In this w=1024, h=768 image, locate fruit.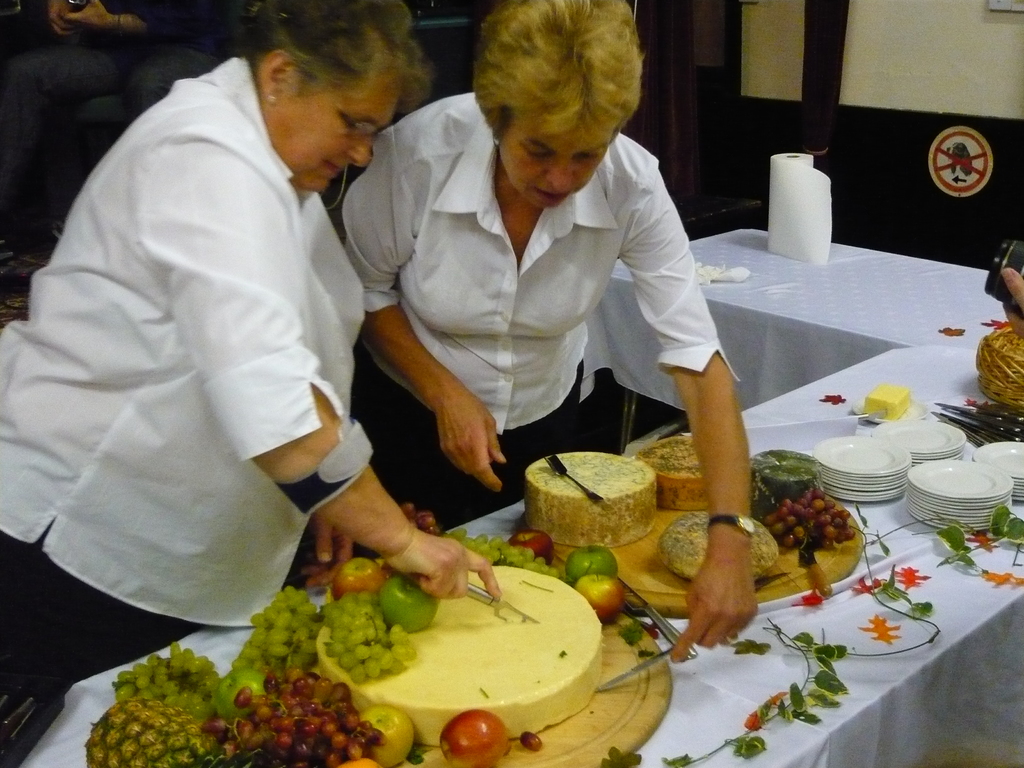
Bounding box: (574,572,623,620).
